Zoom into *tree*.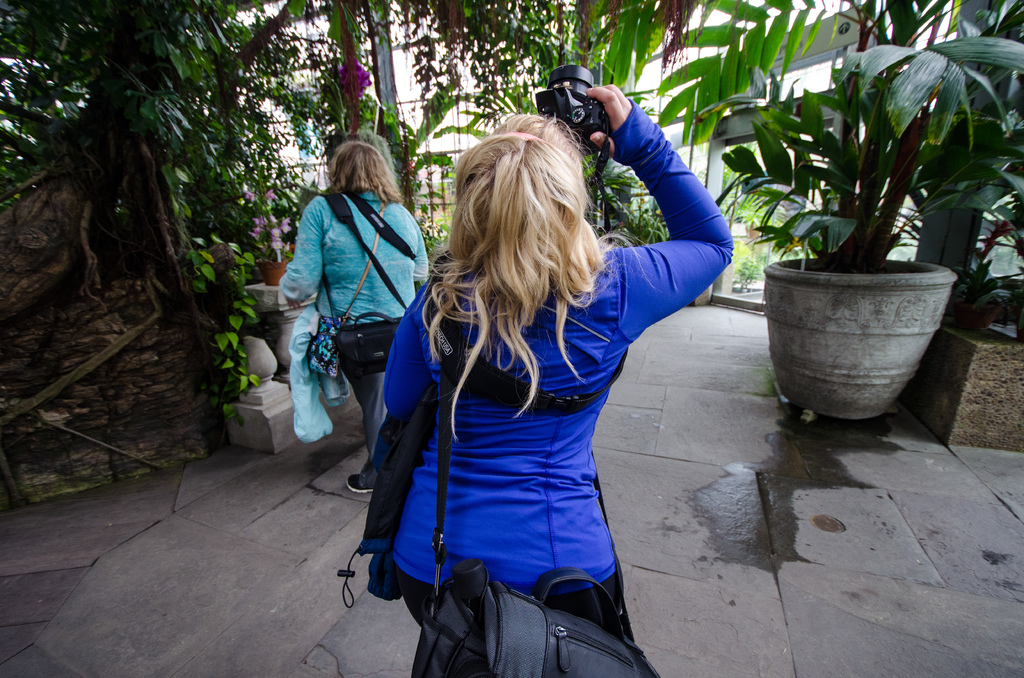
Zoom target: l=0, t=0, r=595, b=456.
